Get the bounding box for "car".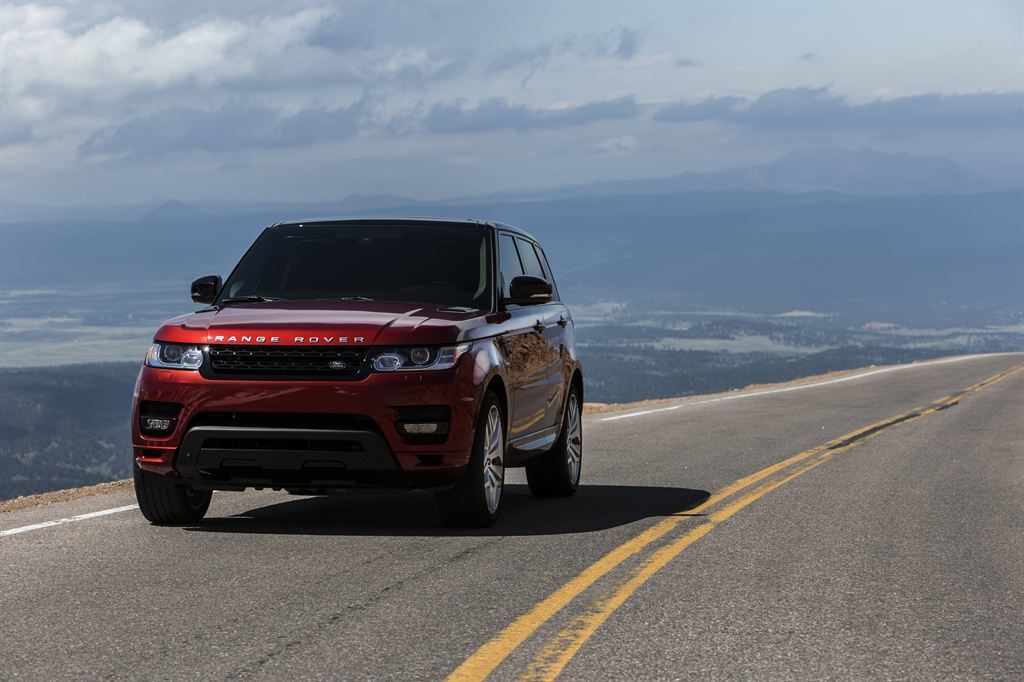
Rect(129, 206, 579, 546).
